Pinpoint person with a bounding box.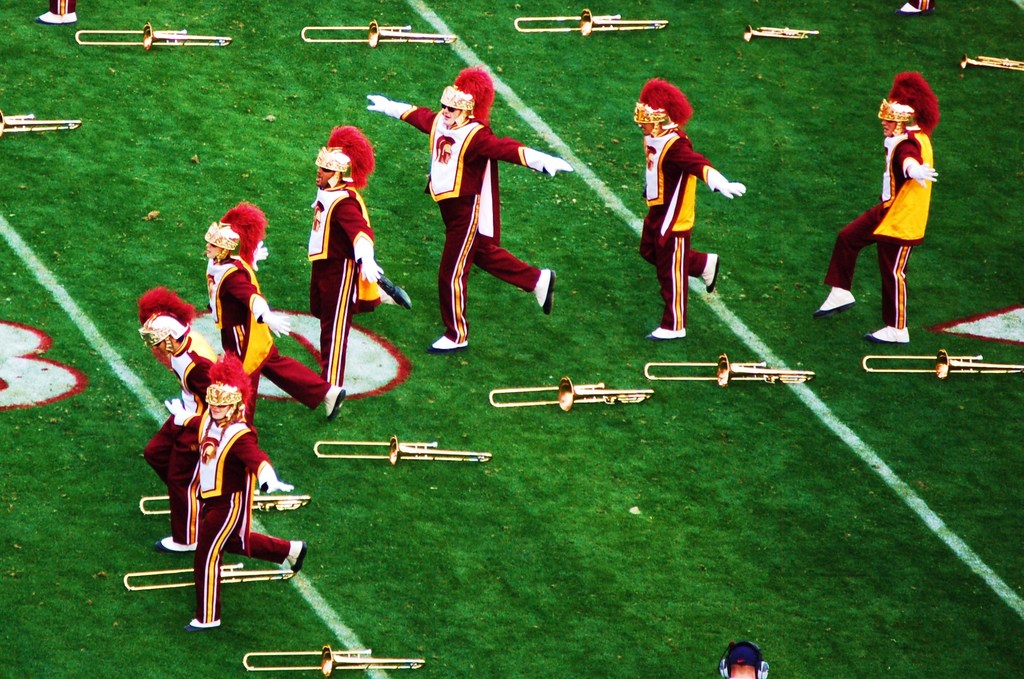
<region>299, 124, 388, 413</region>.
